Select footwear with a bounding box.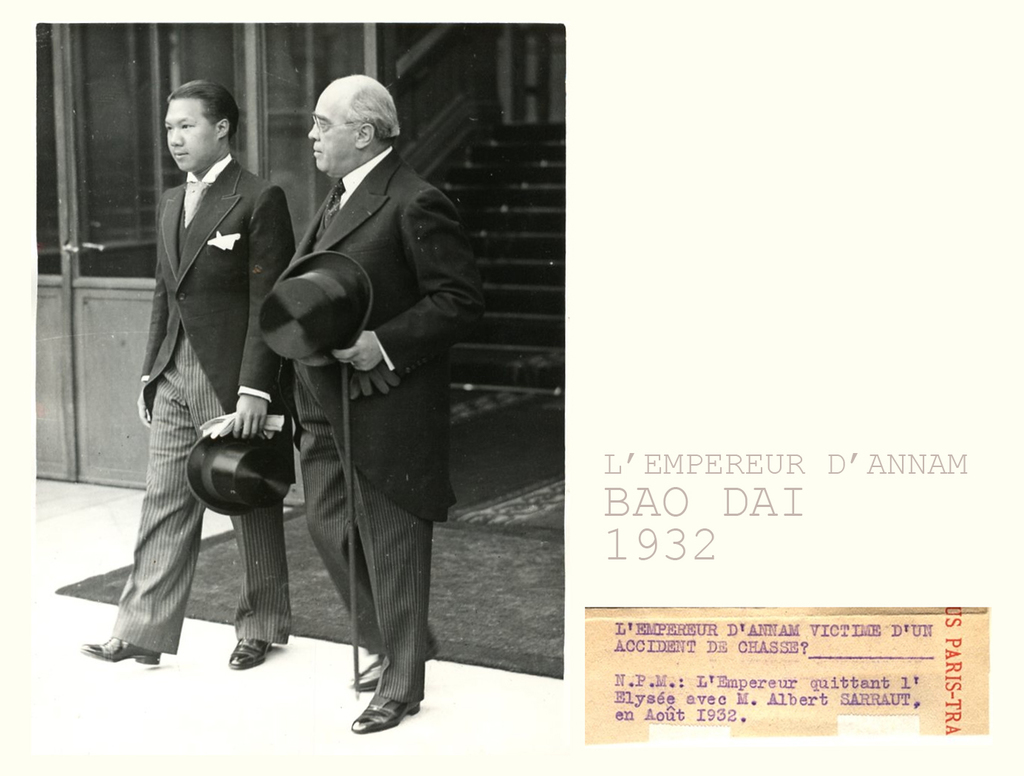
box(347, 649, 443, 690).
